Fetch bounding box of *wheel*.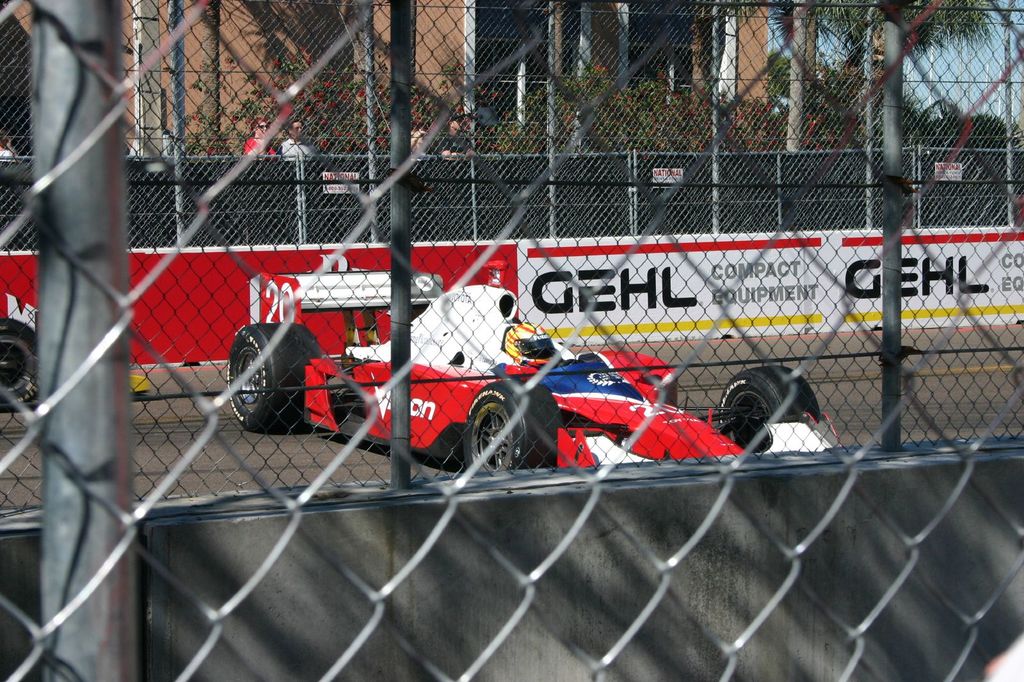
Bbox: 721 367 819 452.
